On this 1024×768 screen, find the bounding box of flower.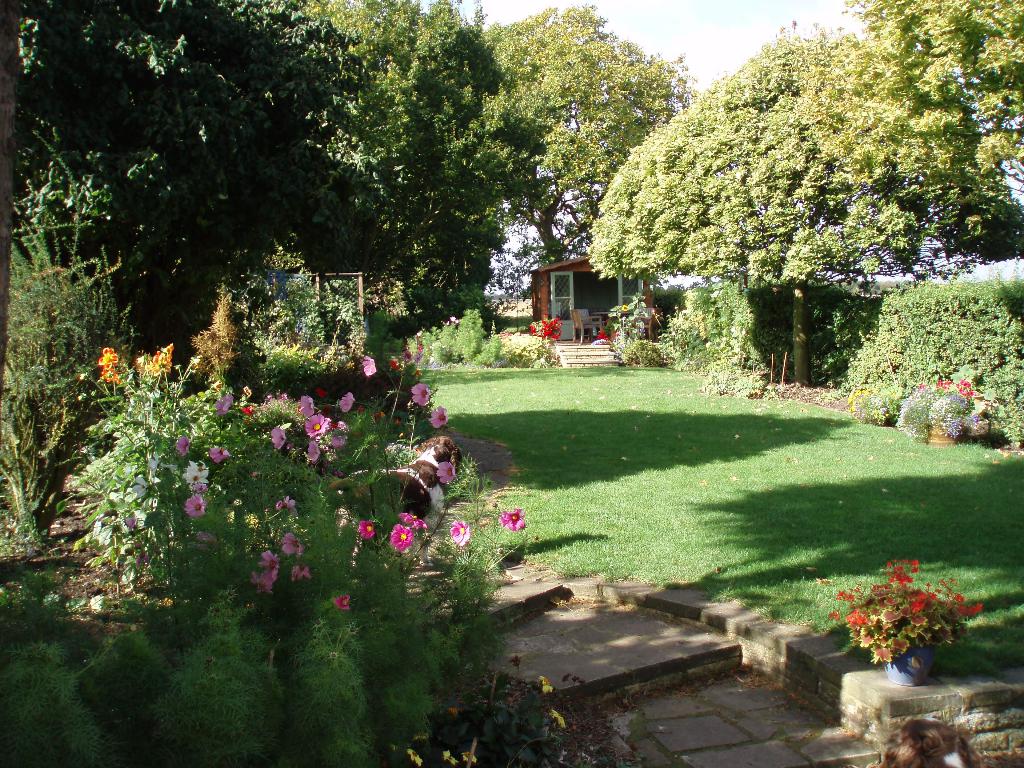
Bounding box: {"left": 429, "top": 404, "right": 448, "bottom": 431}.
